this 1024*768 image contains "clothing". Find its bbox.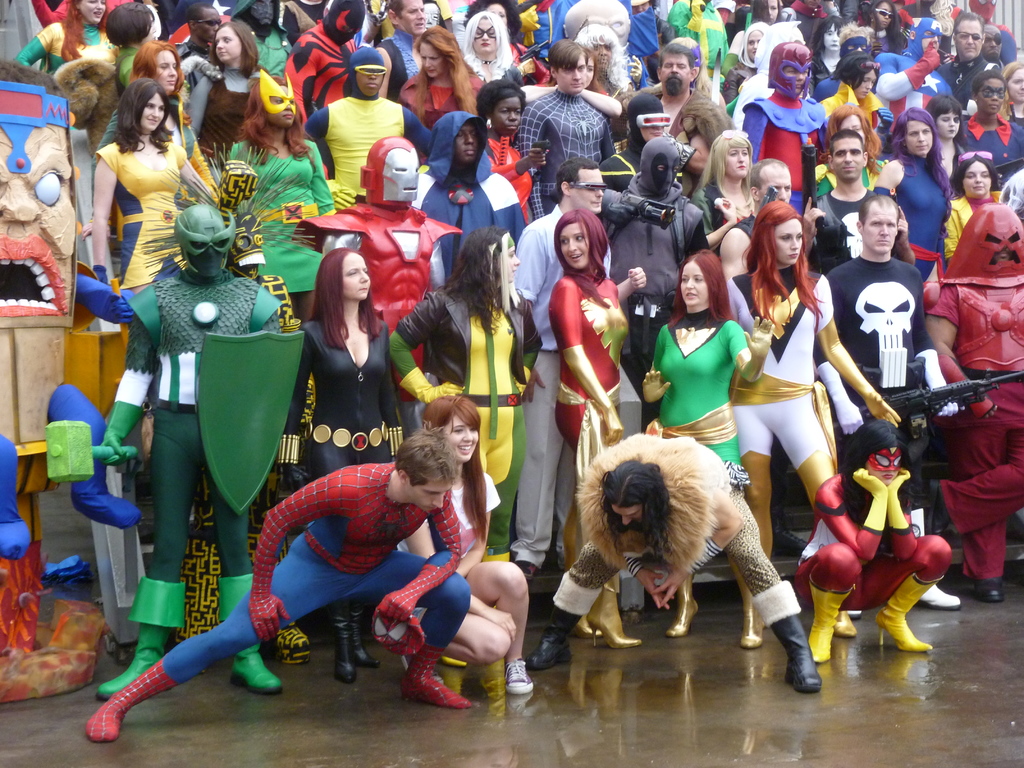
region(739, 96, 824, 211).
